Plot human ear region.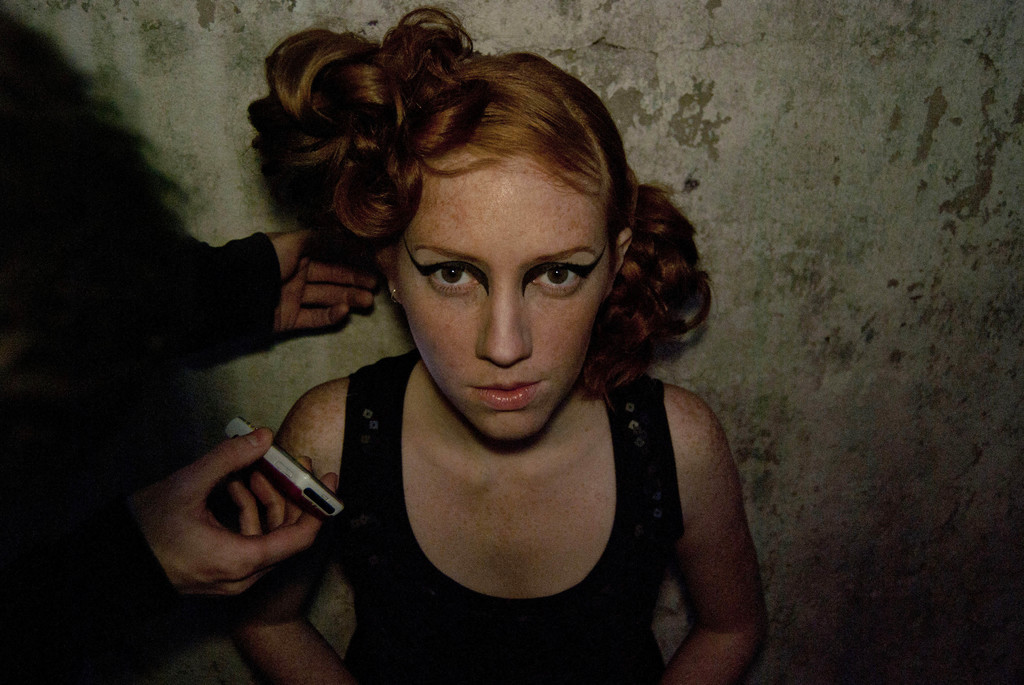
Plotted at select_region(605, 232, 632, 296).
